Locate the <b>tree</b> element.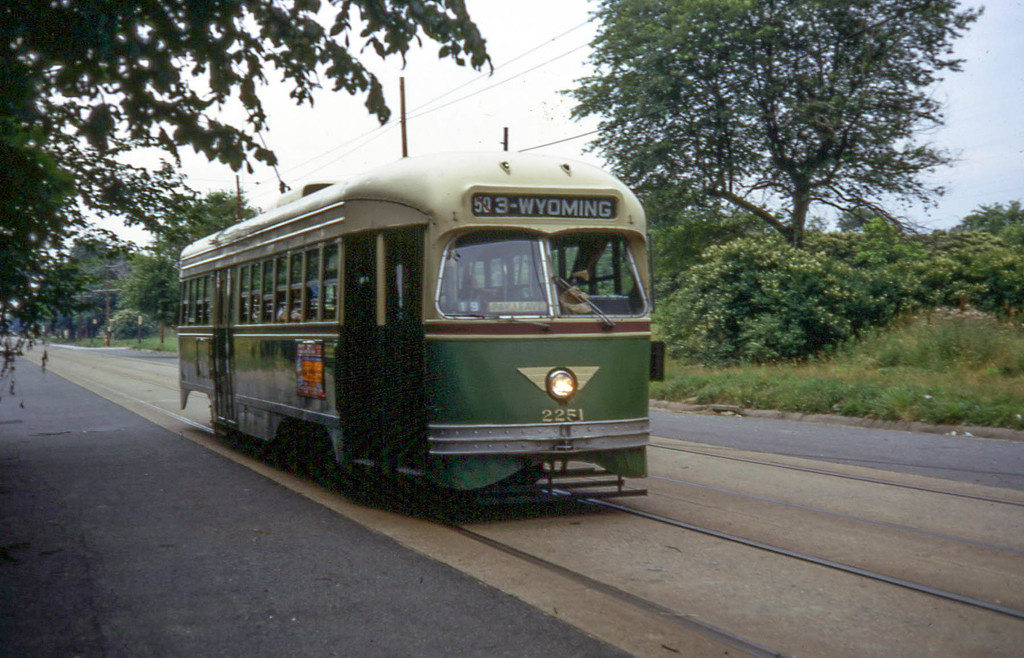
Element bbox: crop(0, 0, 492, 410).
